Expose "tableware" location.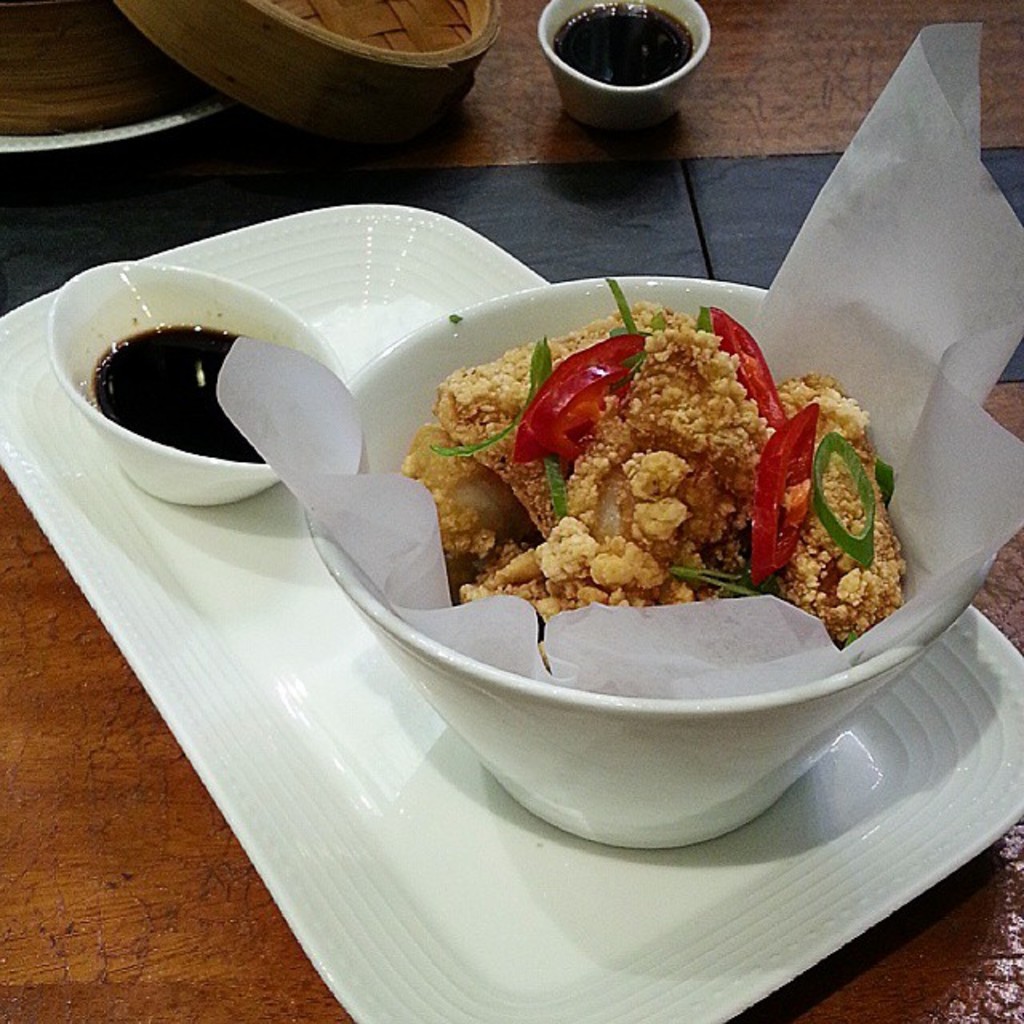
Exposed at 50:266:350:510.
